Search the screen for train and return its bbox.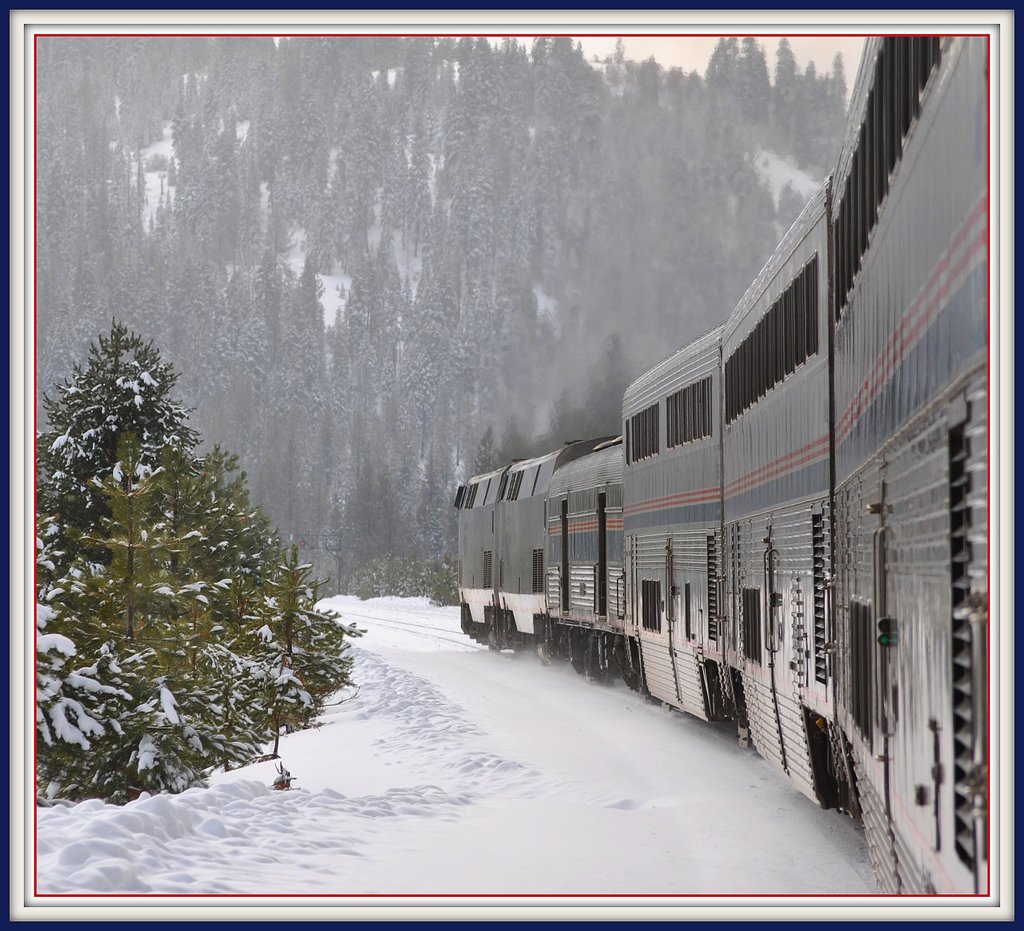
Found: rect(452, 35, 988, 896).
